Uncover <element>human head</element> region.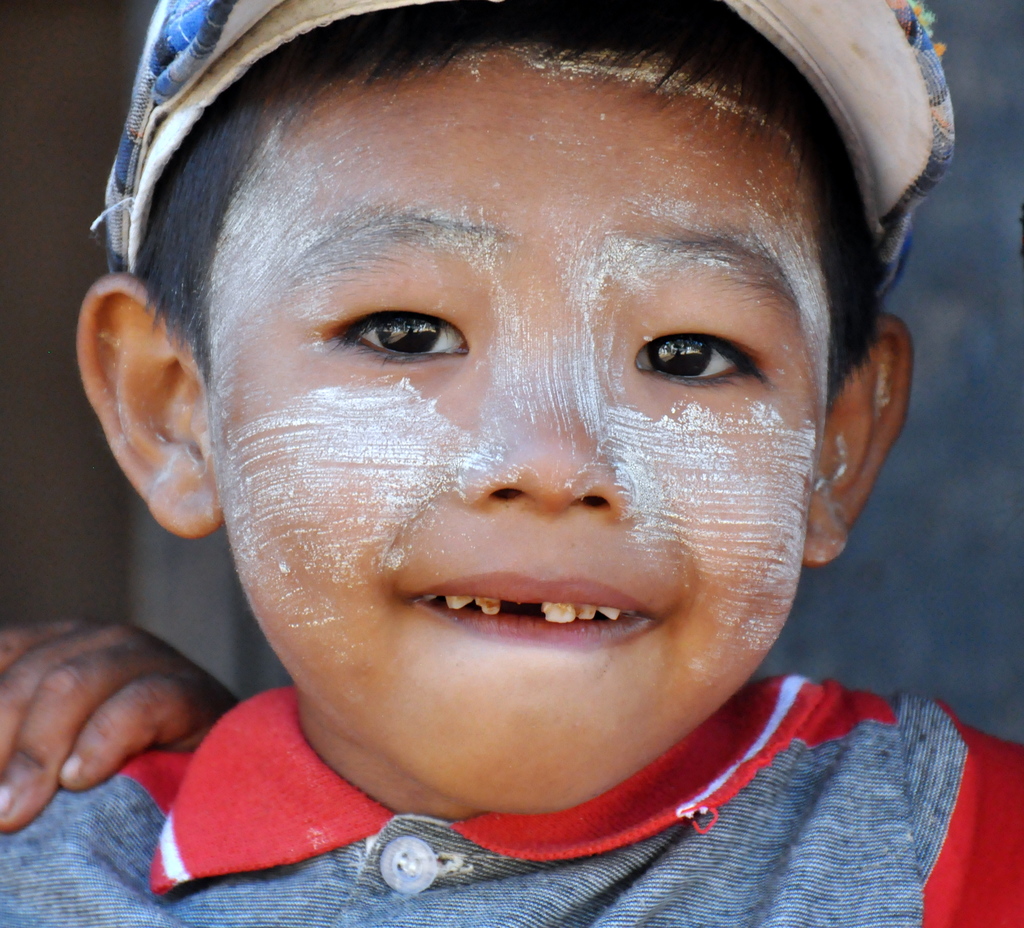
Uncovered: x1=70, y1=0, x2=909, y2=811.
